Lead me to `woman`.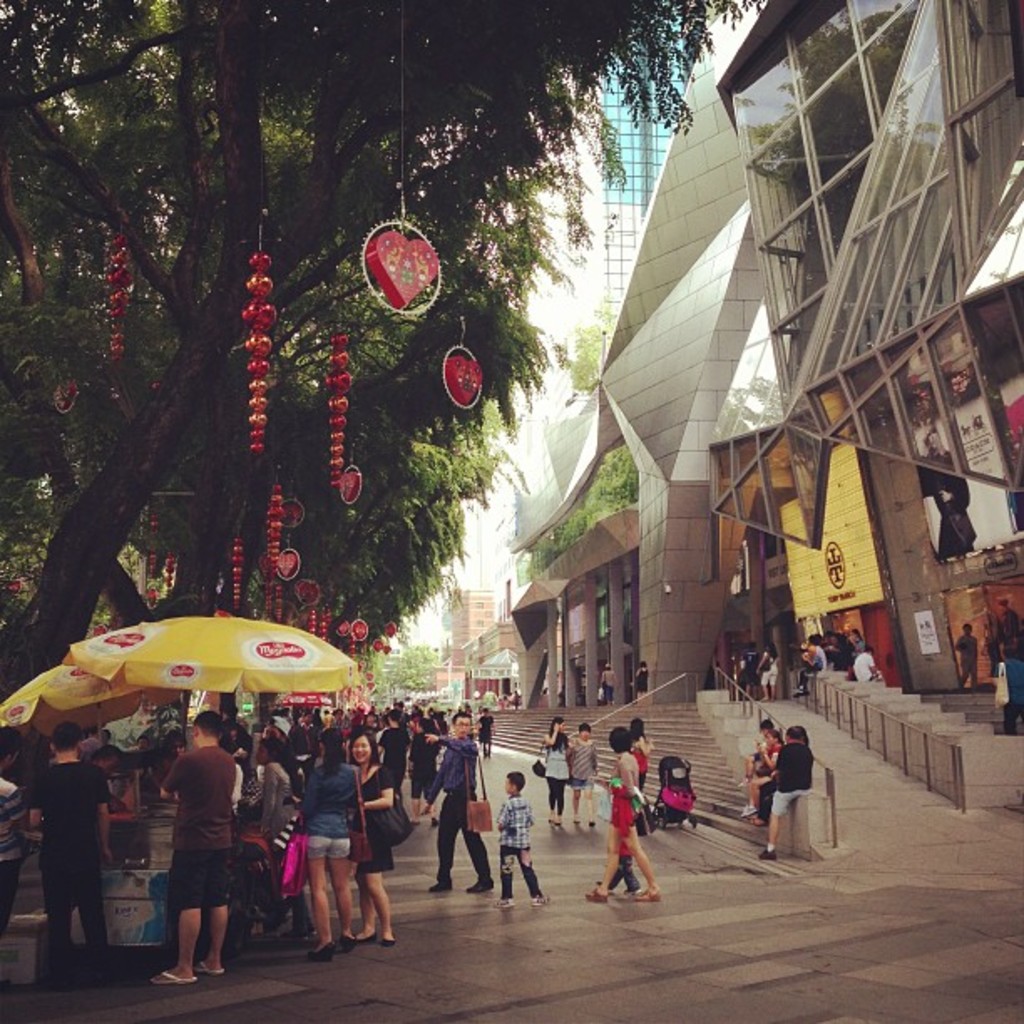
Lead to box=[350, 735, 408, 942].
